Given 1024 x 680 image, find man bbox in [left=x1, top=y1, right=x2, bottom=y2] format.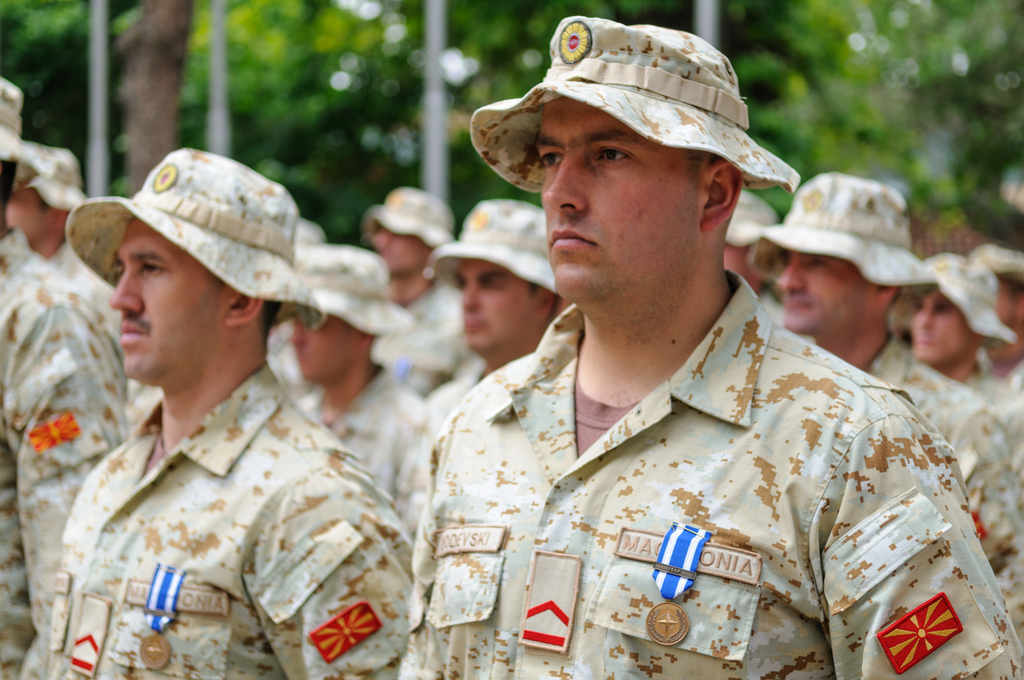
[left=901, top=251, right=1023, bottom=428].
